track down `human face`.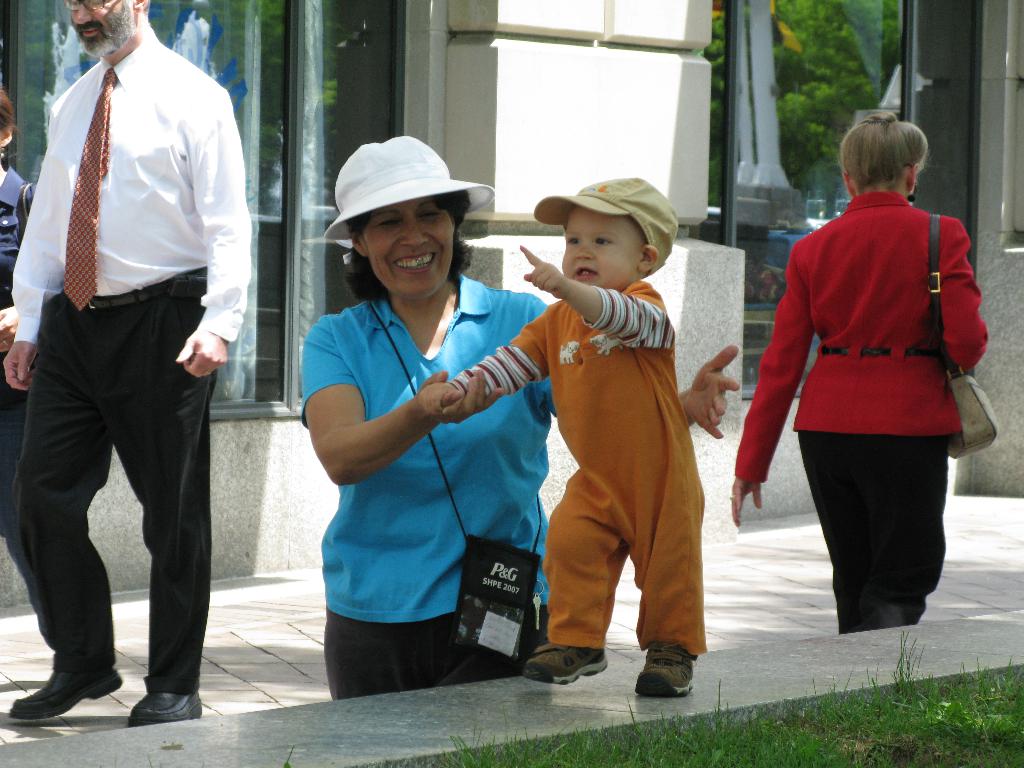
Tracked to 560/207/641/289.
